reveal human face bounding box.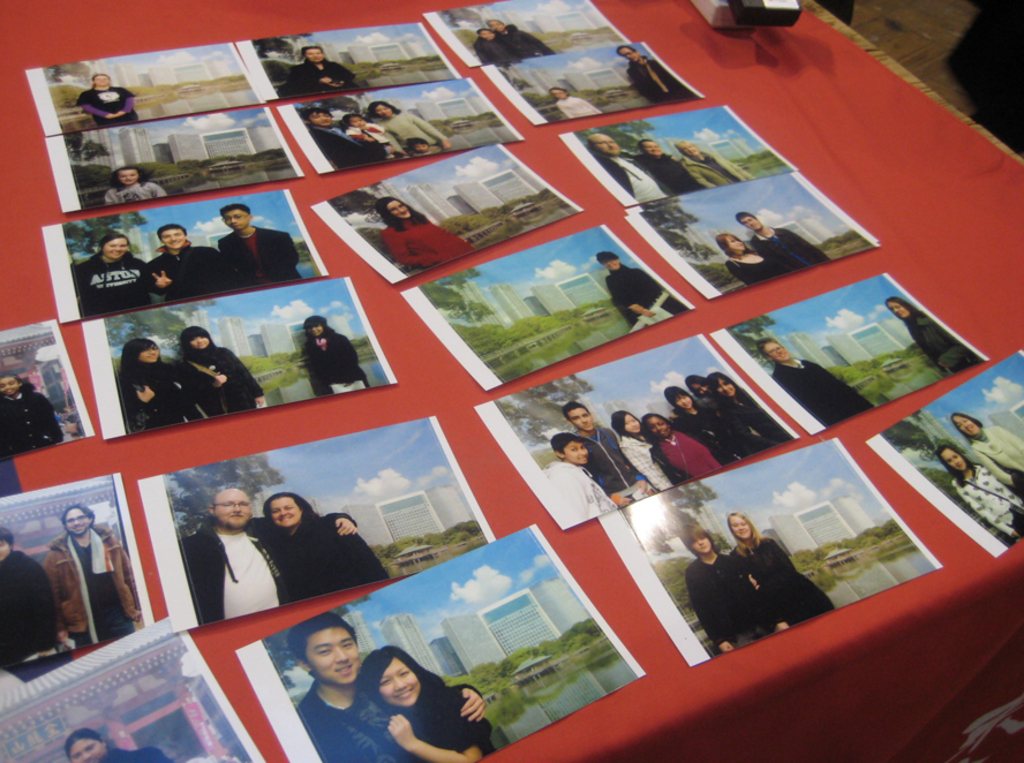
Revealed: bbox=(187, 335, 209, 349).
